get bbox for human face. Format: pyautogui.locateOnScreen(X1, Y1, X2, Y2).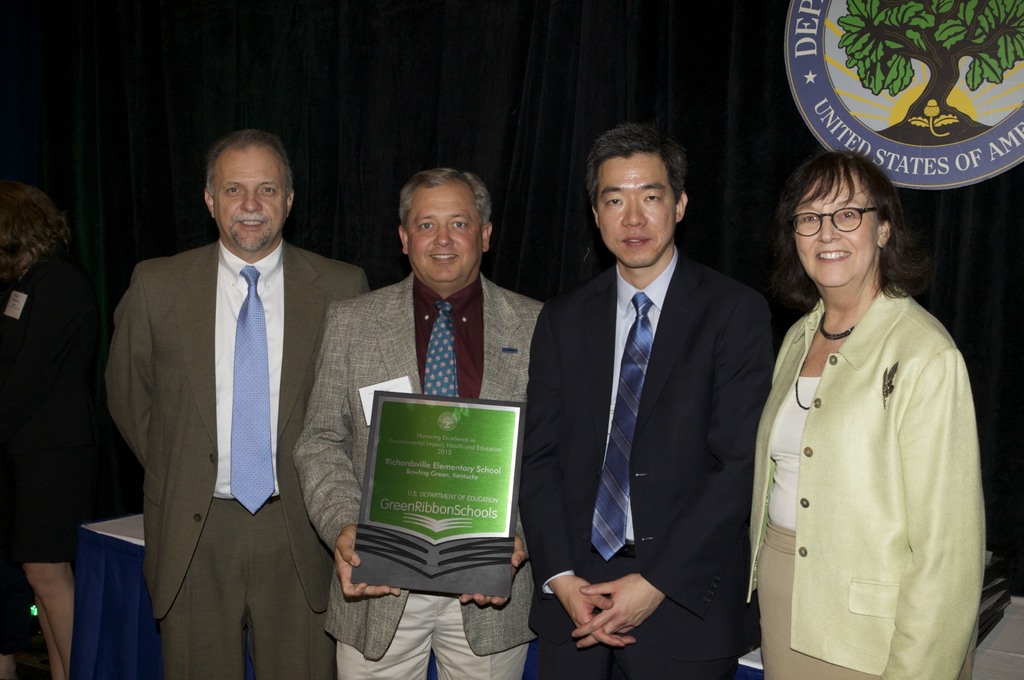
pyautogui.locateOnScreen(602, 155, 678, 263).
